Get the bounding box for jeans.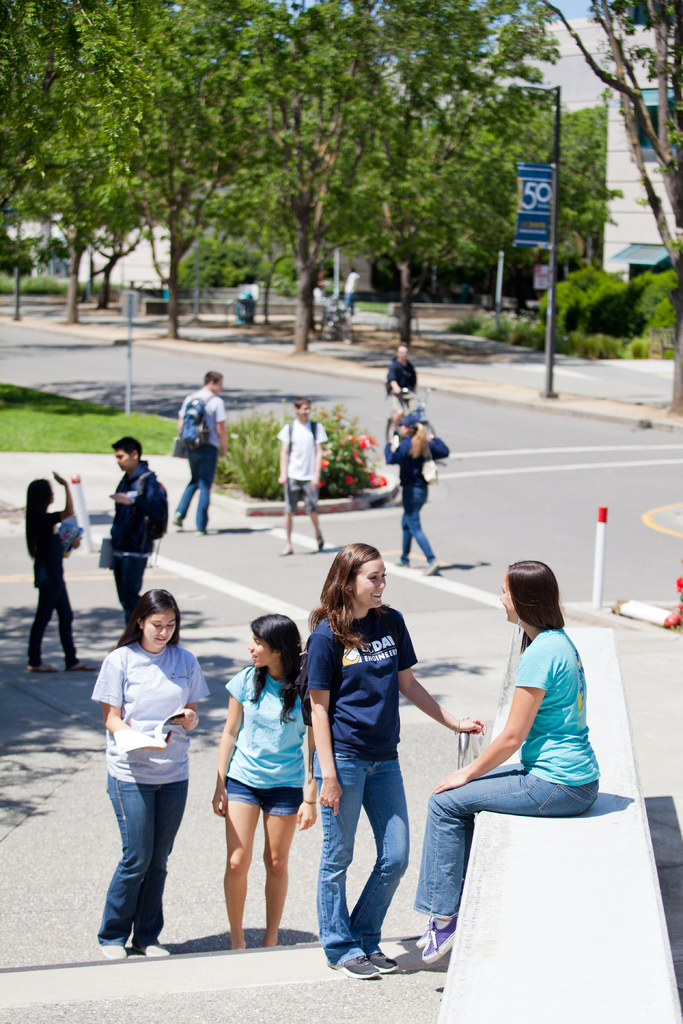
402:517:440:564.
